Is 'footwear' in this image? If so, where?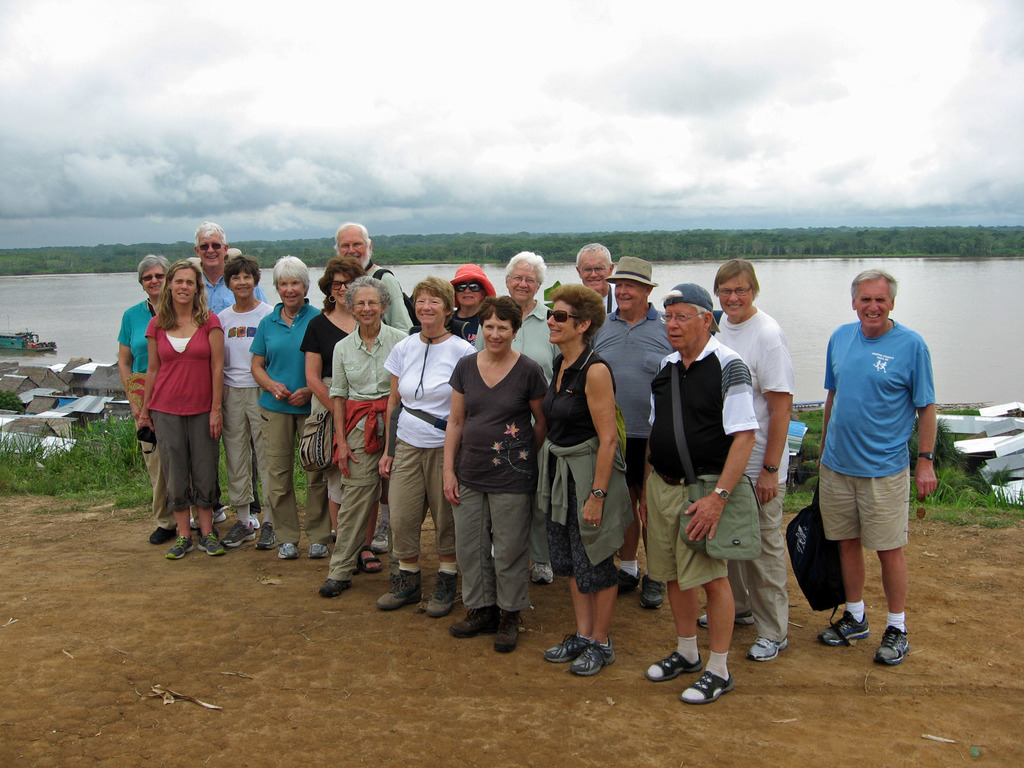
Yes, at <bbox>444, 603, 504, 639</bbox>.
